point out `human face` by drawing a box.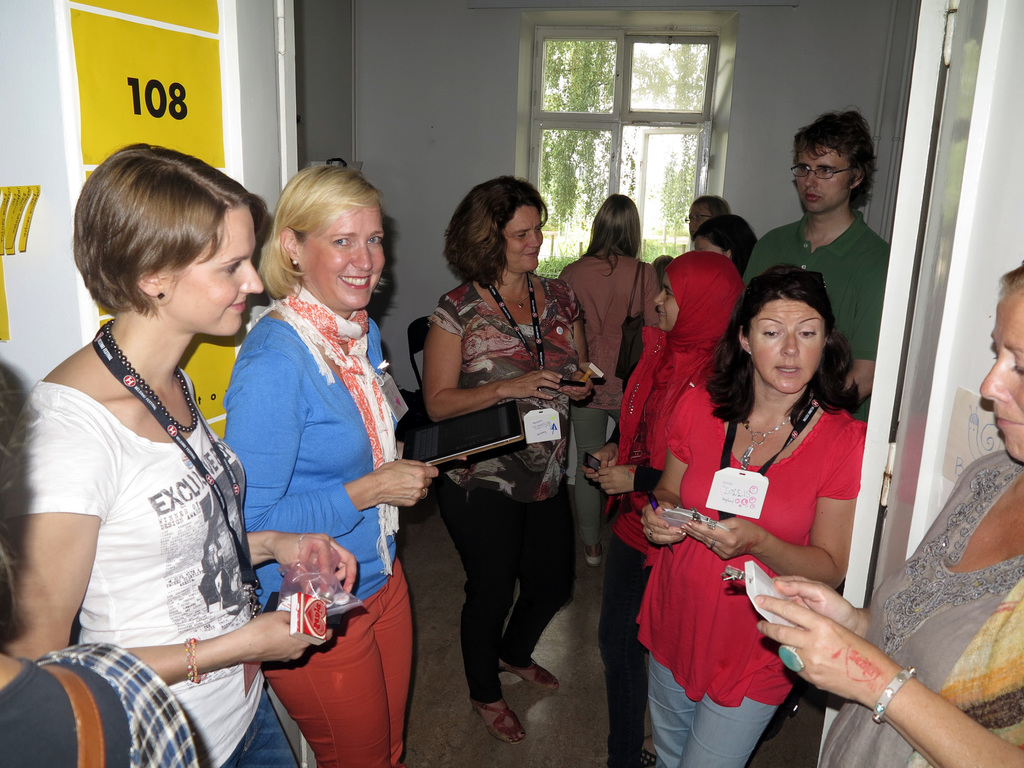
301/204/384/308.
